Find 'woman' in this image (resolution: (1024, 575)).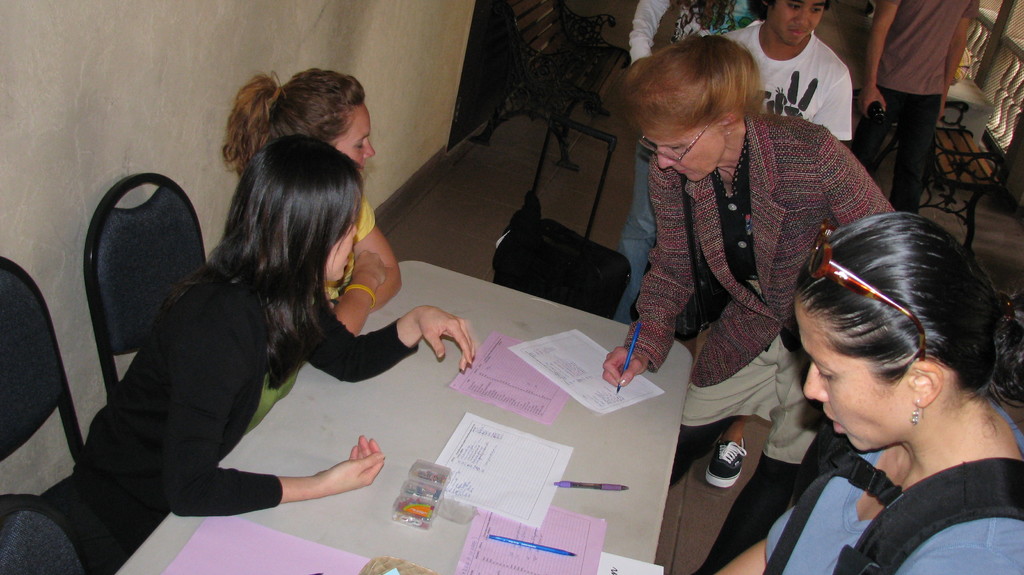
crop(698, 212, 1023, 574).
